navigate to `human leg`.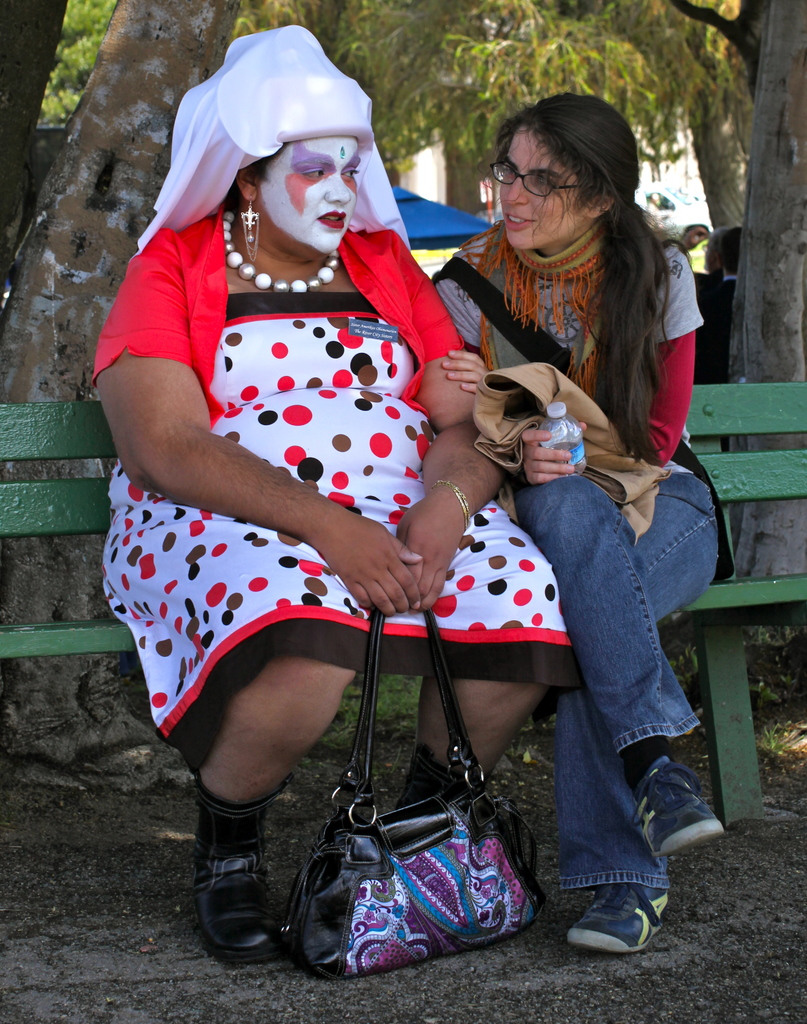
Navigation target: rect(192, 655, 357, 965).
